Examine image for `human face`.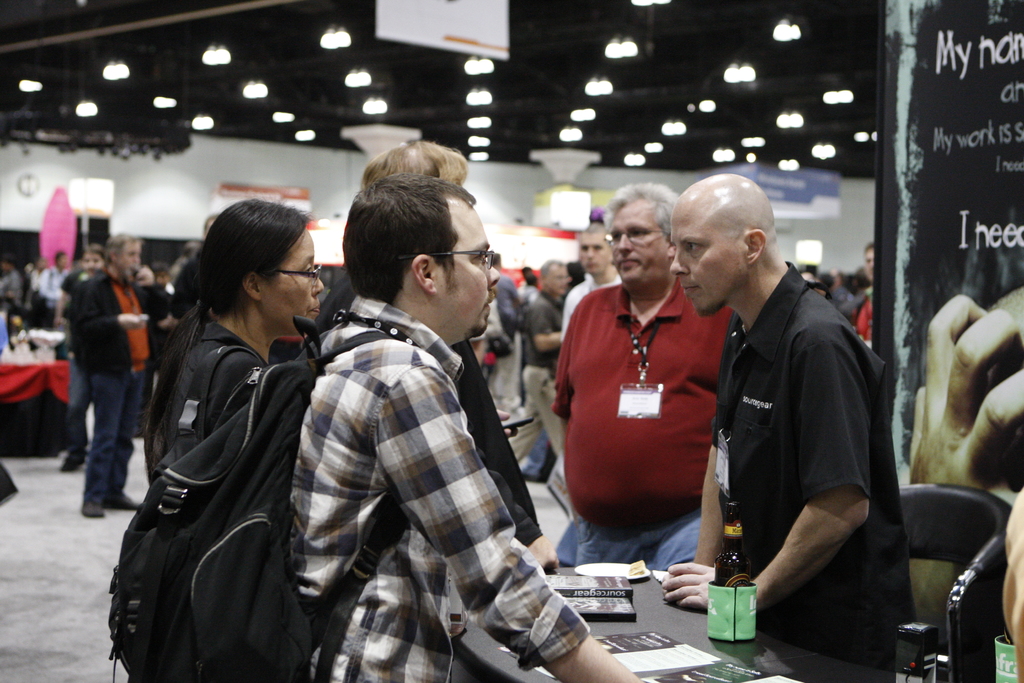
Examination result: (left=115, top=235, right=140, bottom=277).
